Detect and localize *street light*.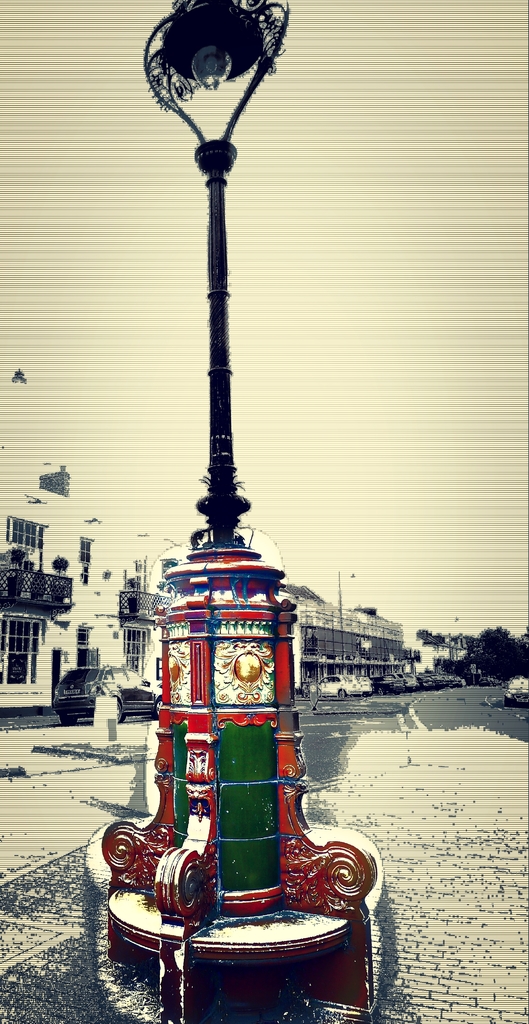
Localized at region(131, 0, 273, 683).
